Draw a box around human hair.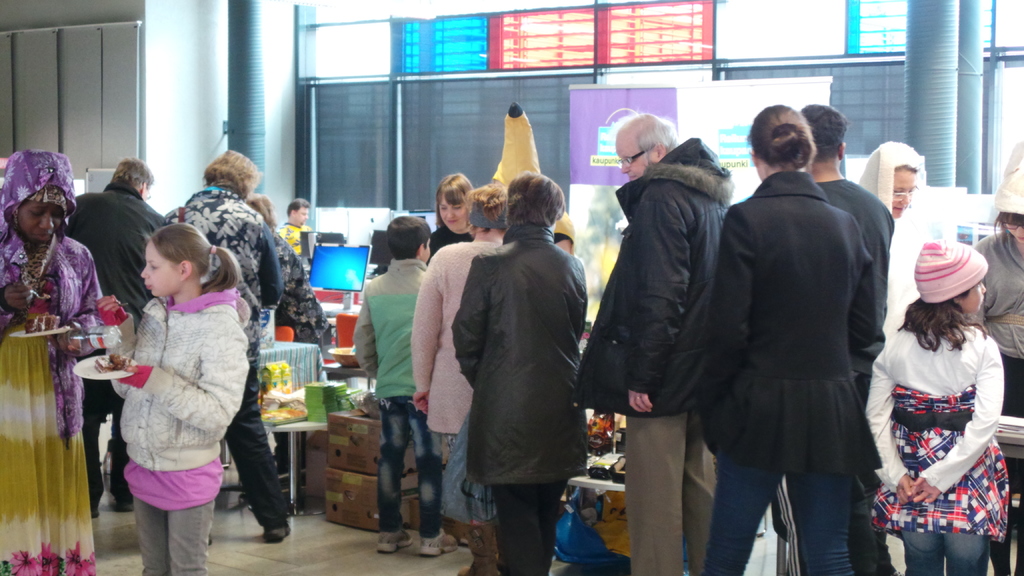
bbox(435, 172, 474, 225).
